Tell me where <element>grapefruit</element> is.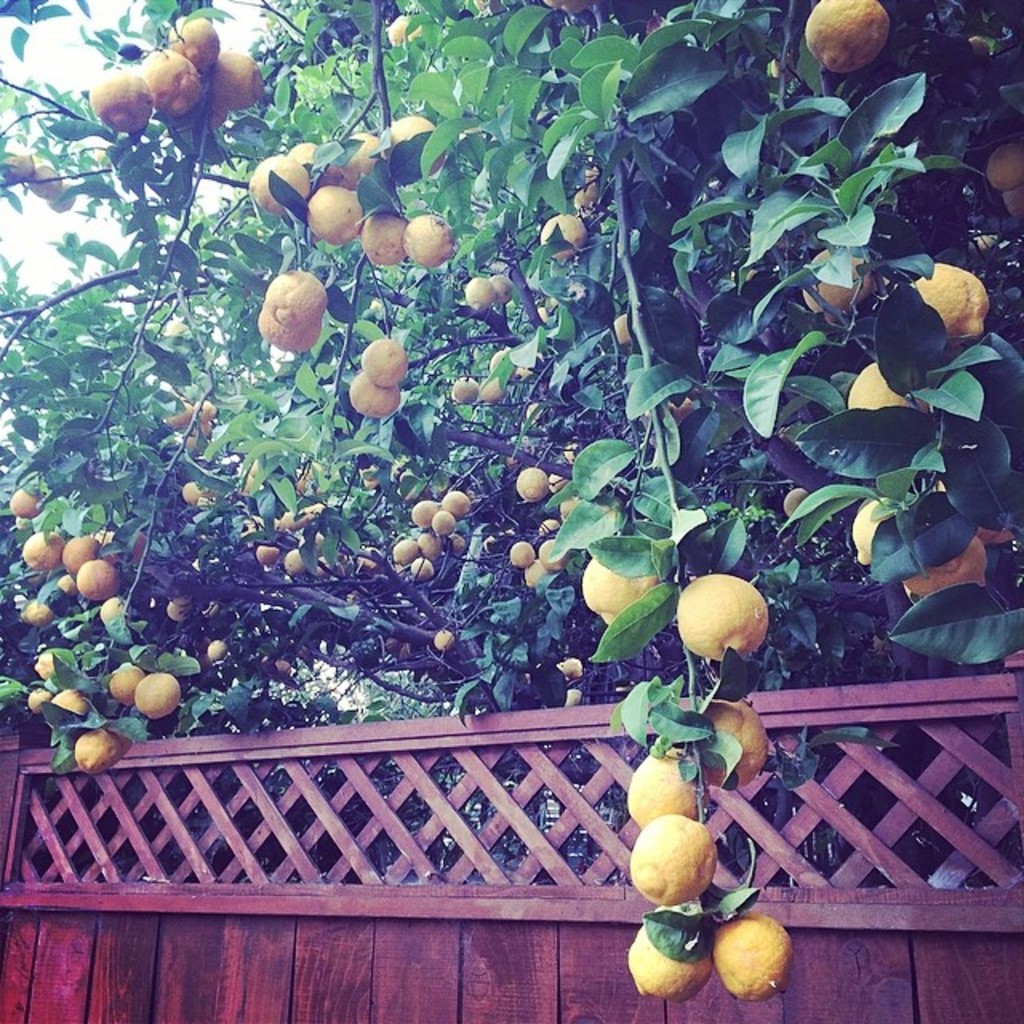
<element>grapefruit</element> is at {"left": 797, "top": 0, "right": 896, "bottom": 74}.
